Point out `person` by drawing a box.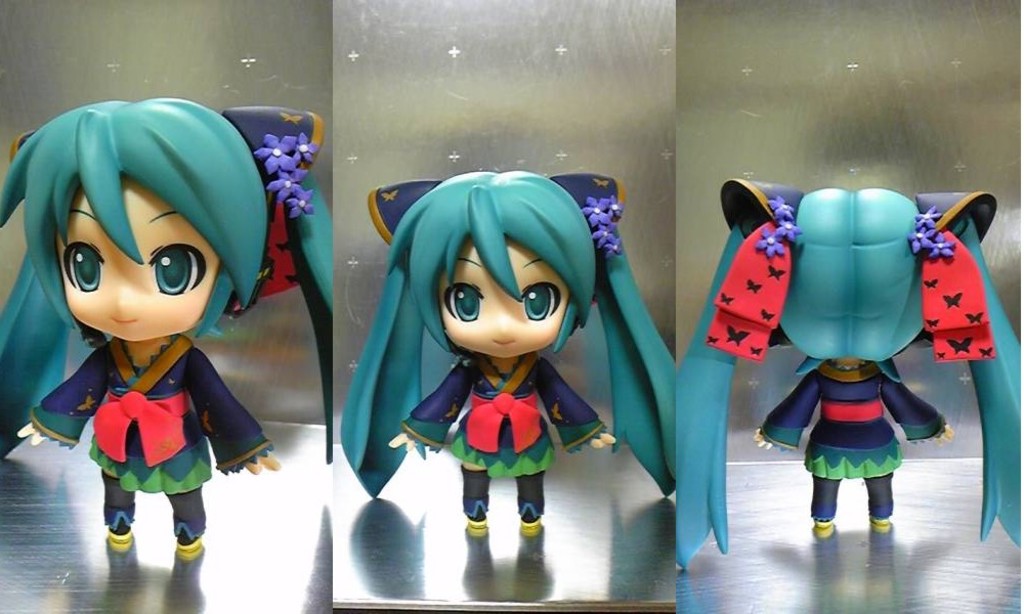
detection(677, 176, 1023, 569).
